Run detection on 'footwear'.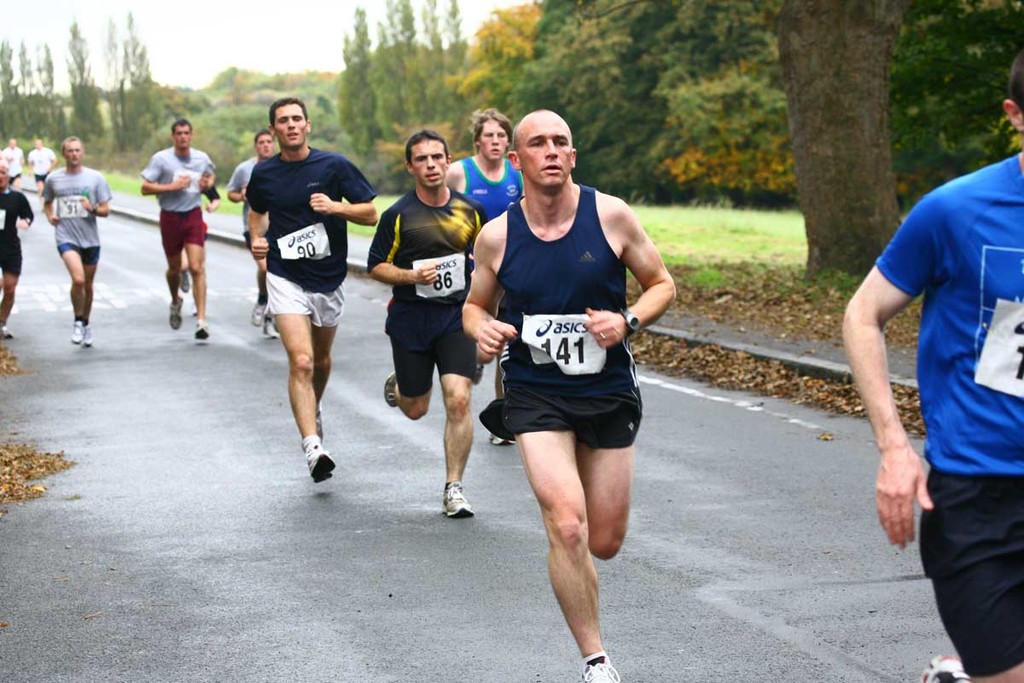
Result: bbox(193, 318, 214, 344).
